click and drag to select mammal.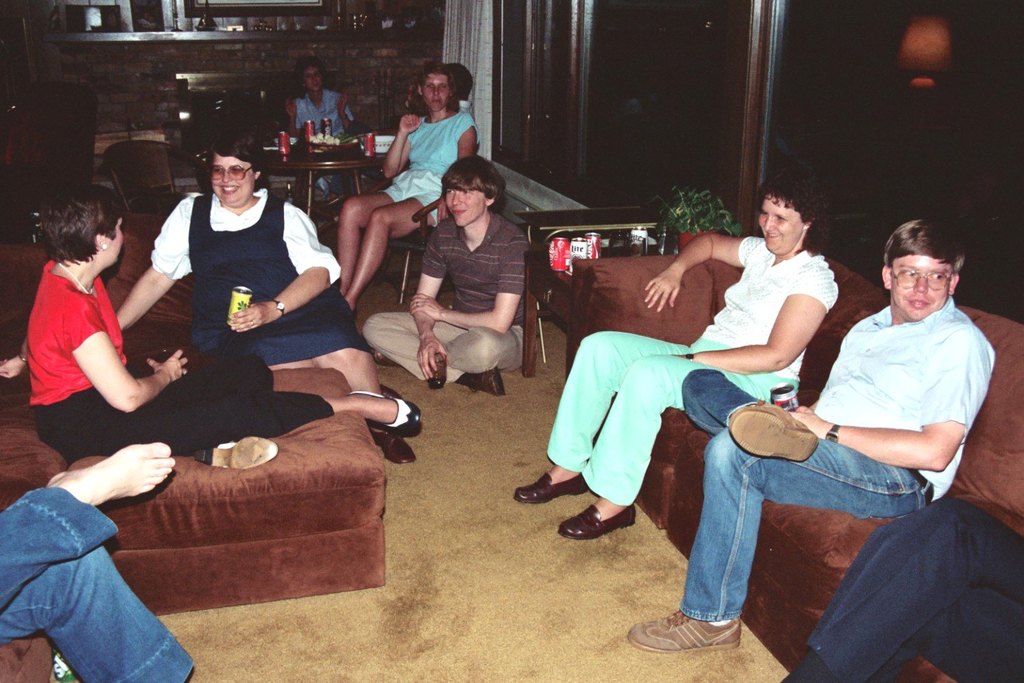
Selection: <region>109, 137, 419, 467</region>.
